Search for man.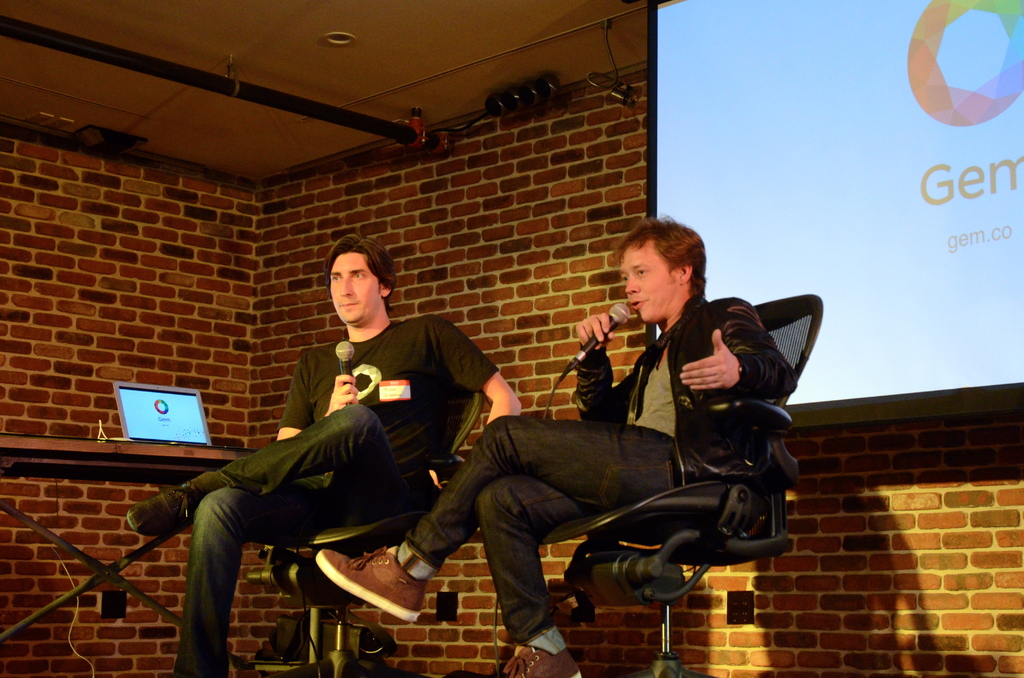
Found at {"x1": 316, "y1": 213, "x2": 795, "y2": 677}.
